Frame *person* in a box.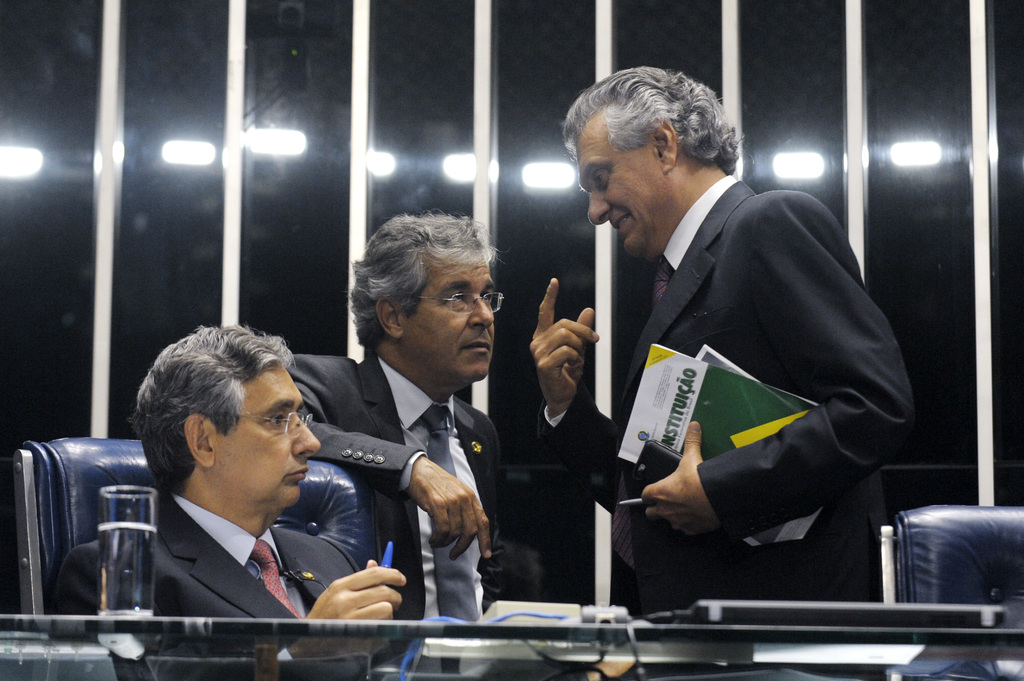
x1=49 y1=317 x2=412 y2=680.
